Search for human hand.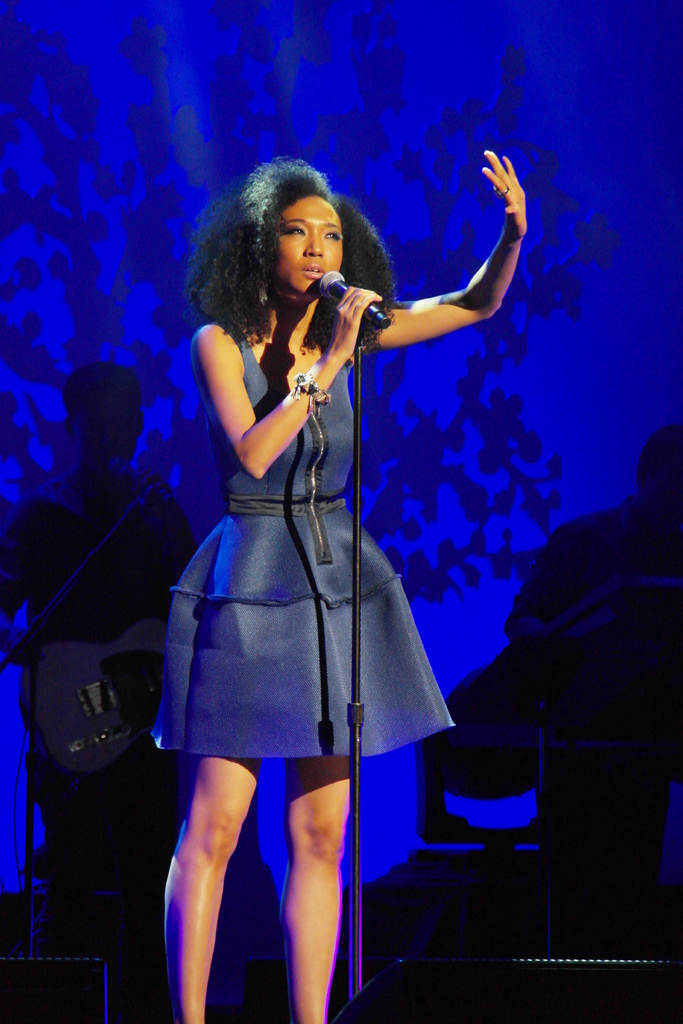
Found at [left=484, top=135, right=539, bottom=223].
